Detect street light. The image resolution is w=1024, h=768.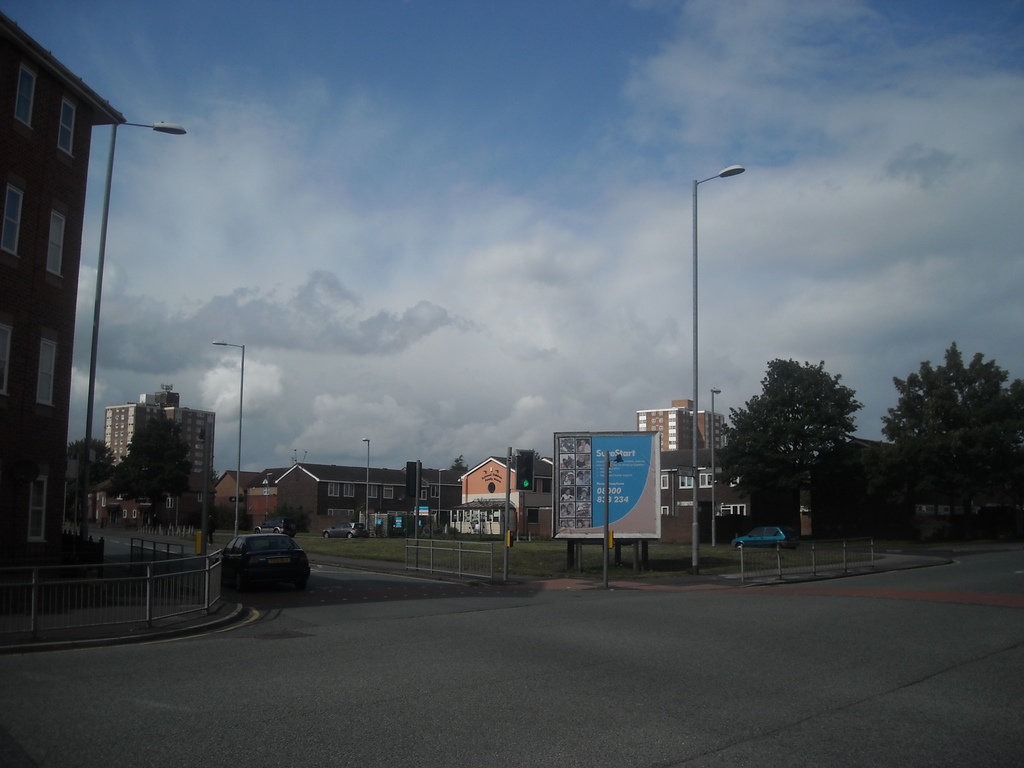
710, 387, 724, 546.
